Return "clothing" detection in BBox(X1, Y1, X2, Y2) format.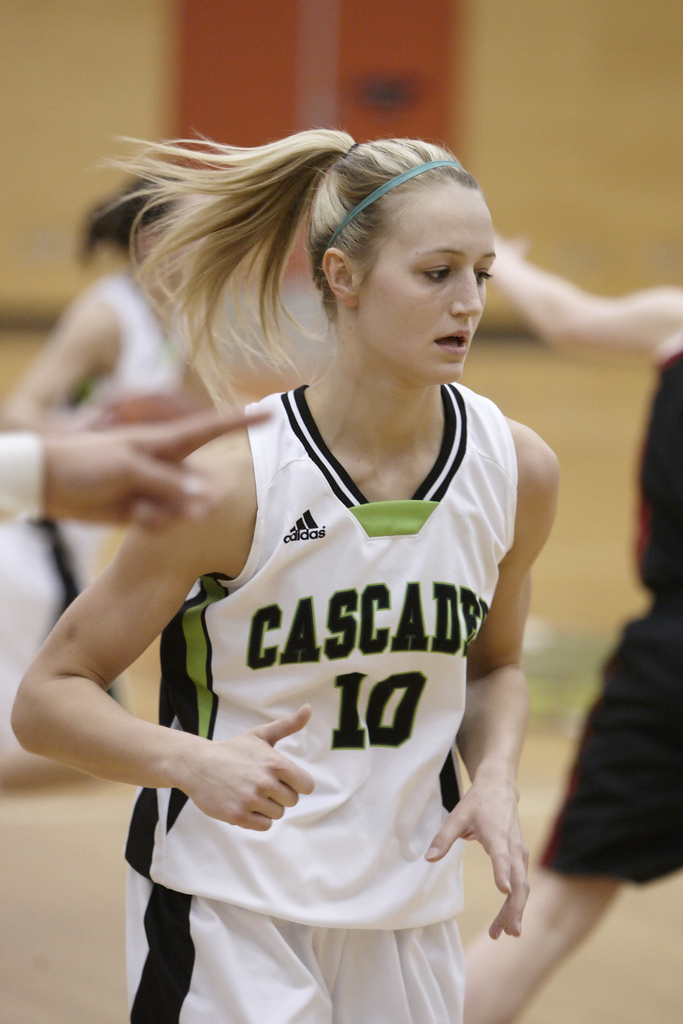
BBox(122, 387, 521, 1021).
